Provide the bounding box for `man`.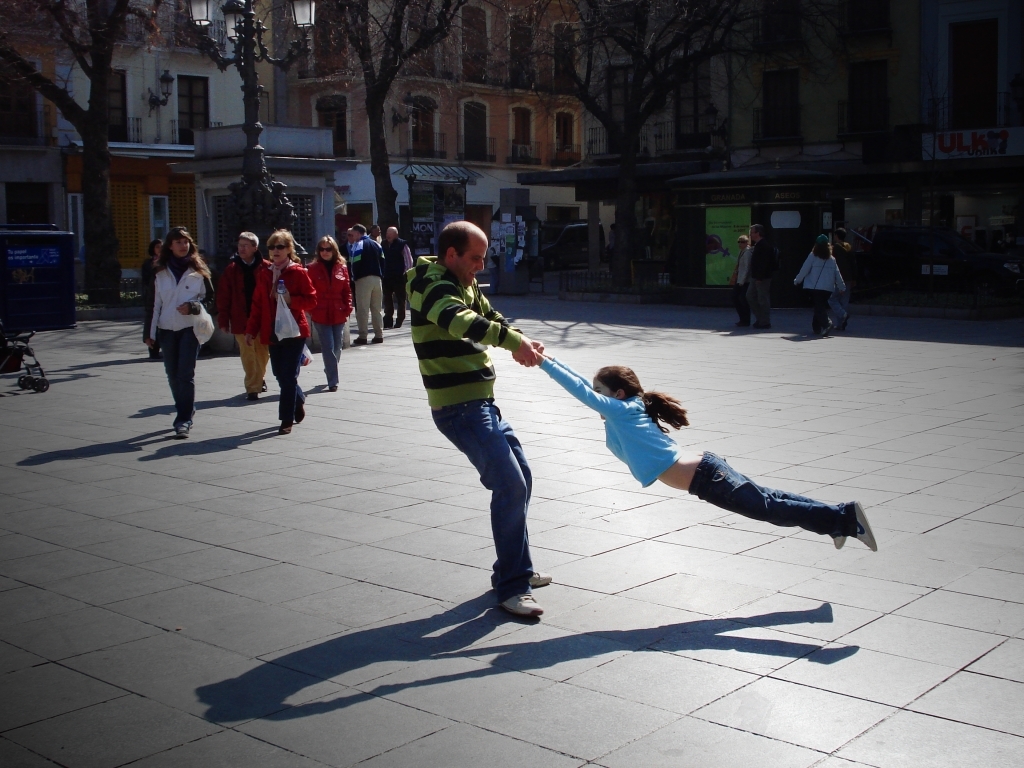
Rect(379, 228, 412, 329).
